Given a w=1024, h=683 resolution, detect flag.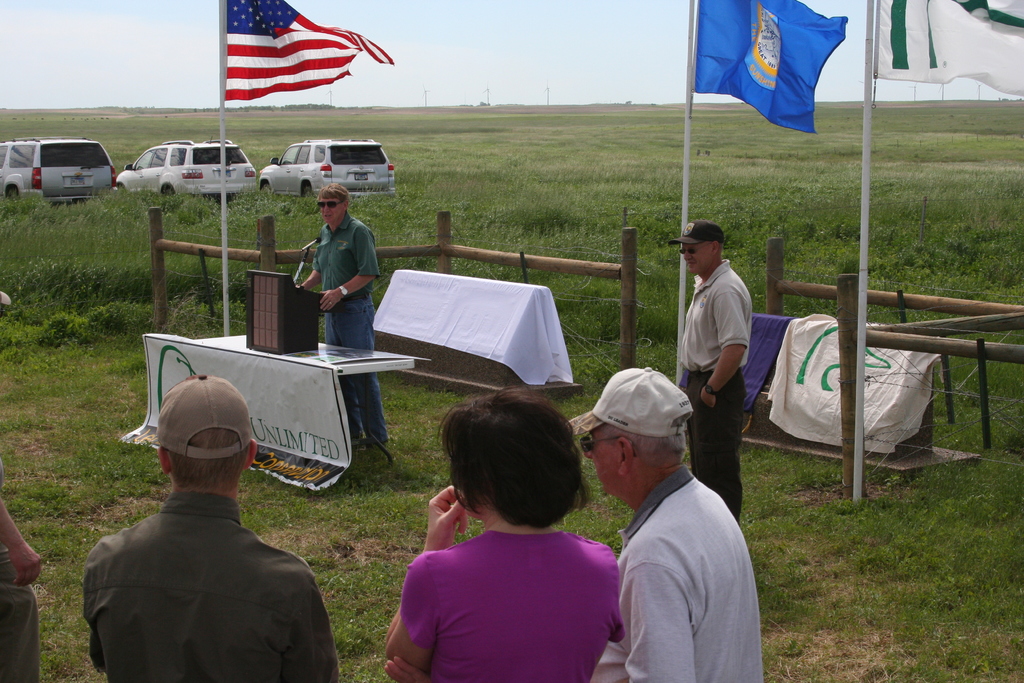
697 0 858 144.
